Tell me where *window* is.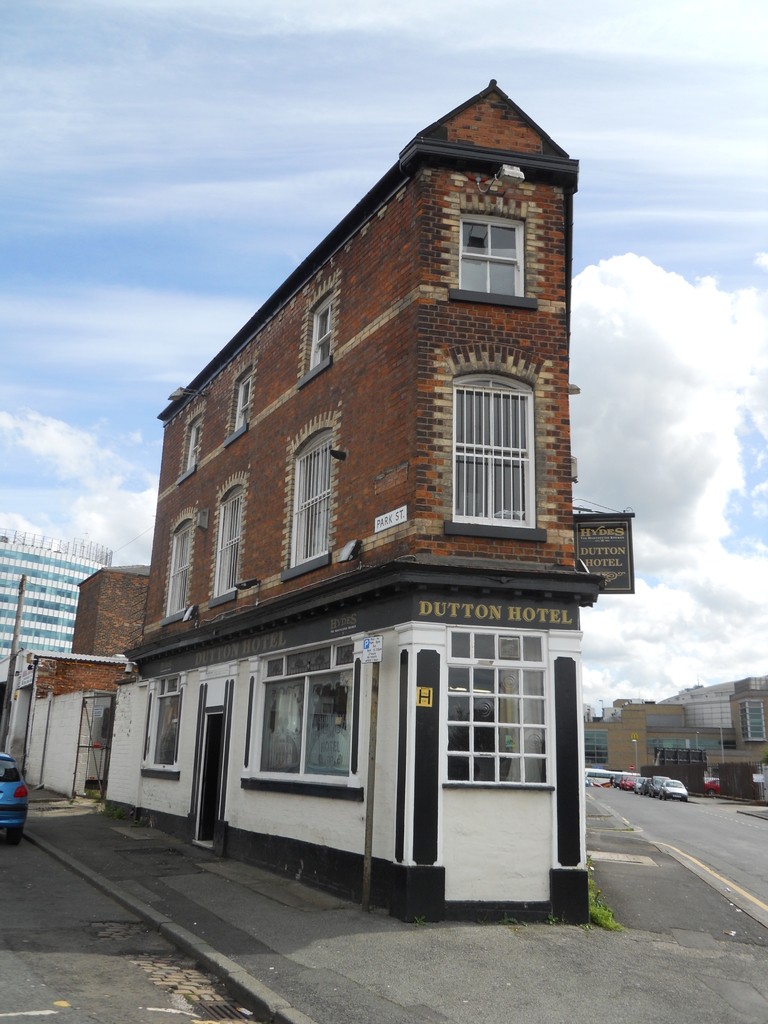
*window* is at select_region(432, 342, 546, 529).
